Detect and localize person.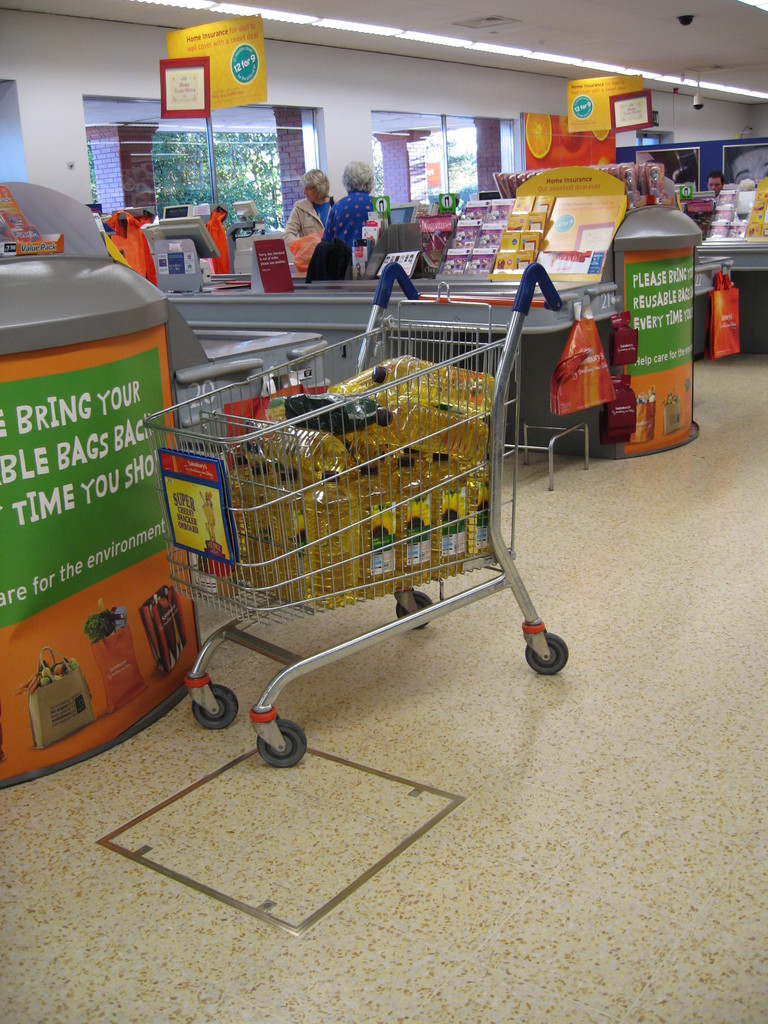
Localized at rect(314, 159, 377, 248).
